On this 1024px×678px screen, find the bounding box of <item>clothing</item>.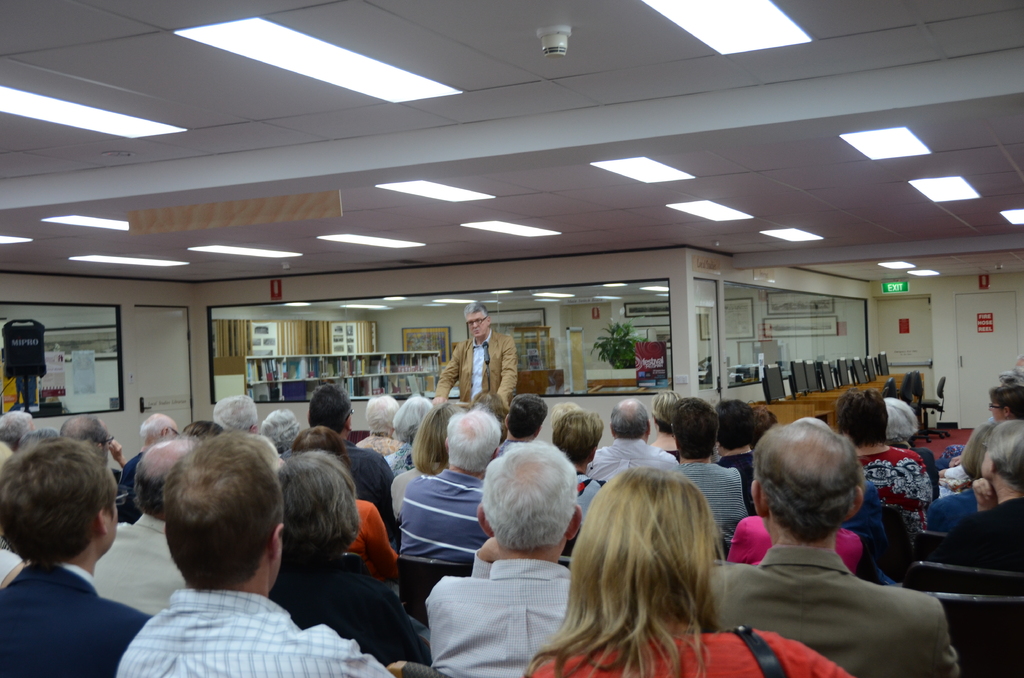
Bounding box: 88 511 196 616.
